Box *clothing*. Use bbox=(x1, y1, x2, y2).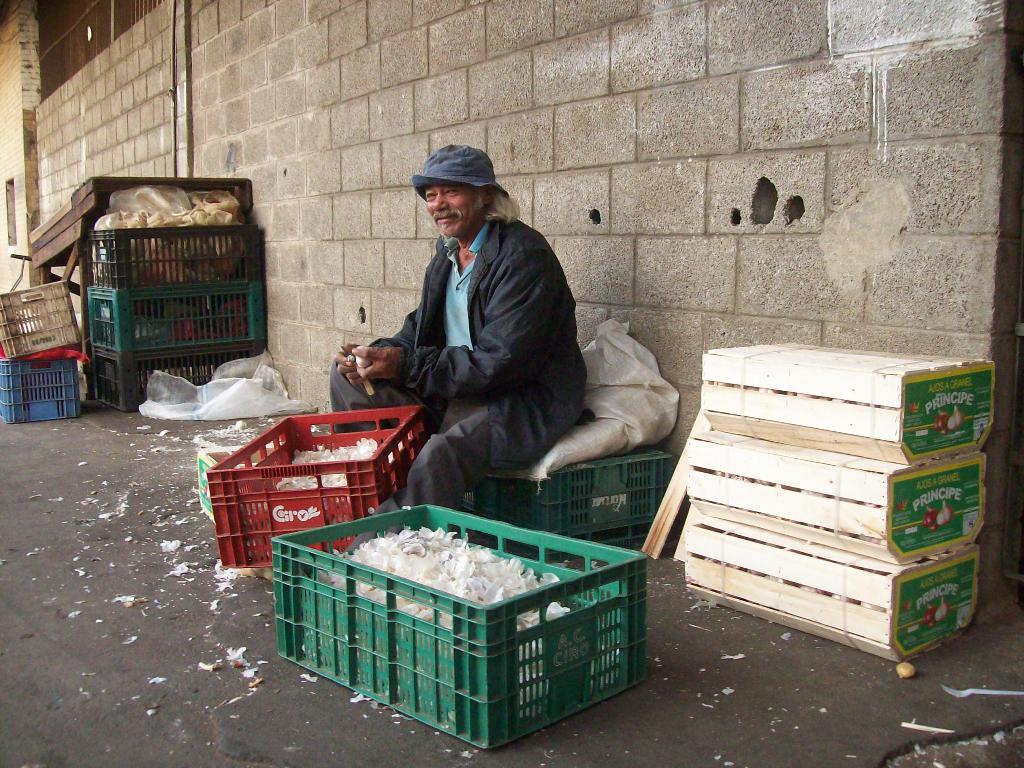
bbox=(340, 151, 609, 516).
